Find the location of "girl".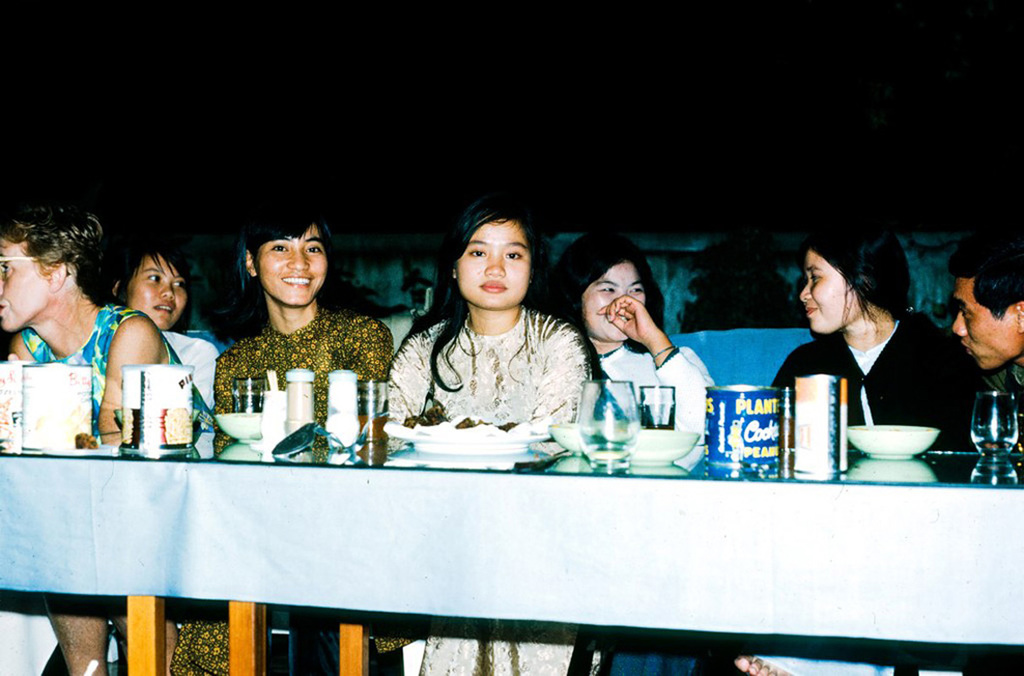
Location: 377:215:600:675.
